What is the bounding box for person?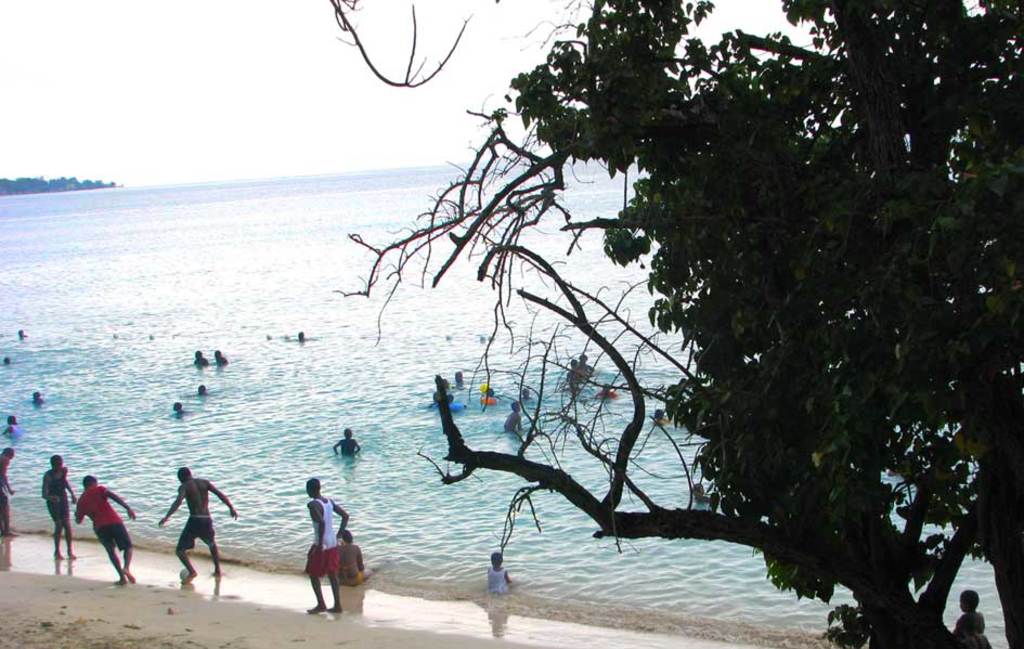
(left=589, top=377, right=626, bottom=402).
